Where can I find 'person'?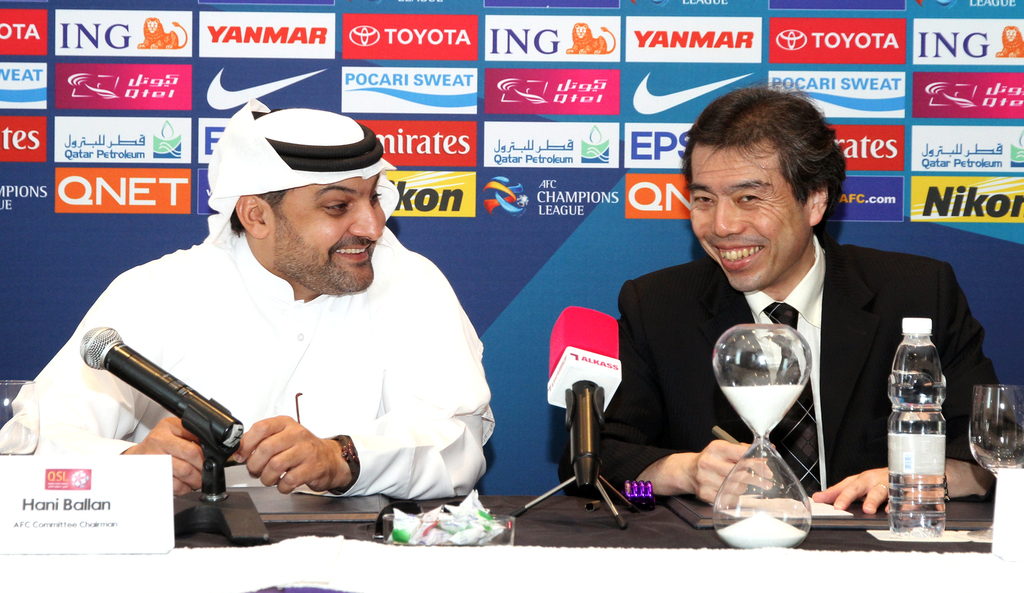
You can find it at <region>2, 100, 504, 492</region>.
